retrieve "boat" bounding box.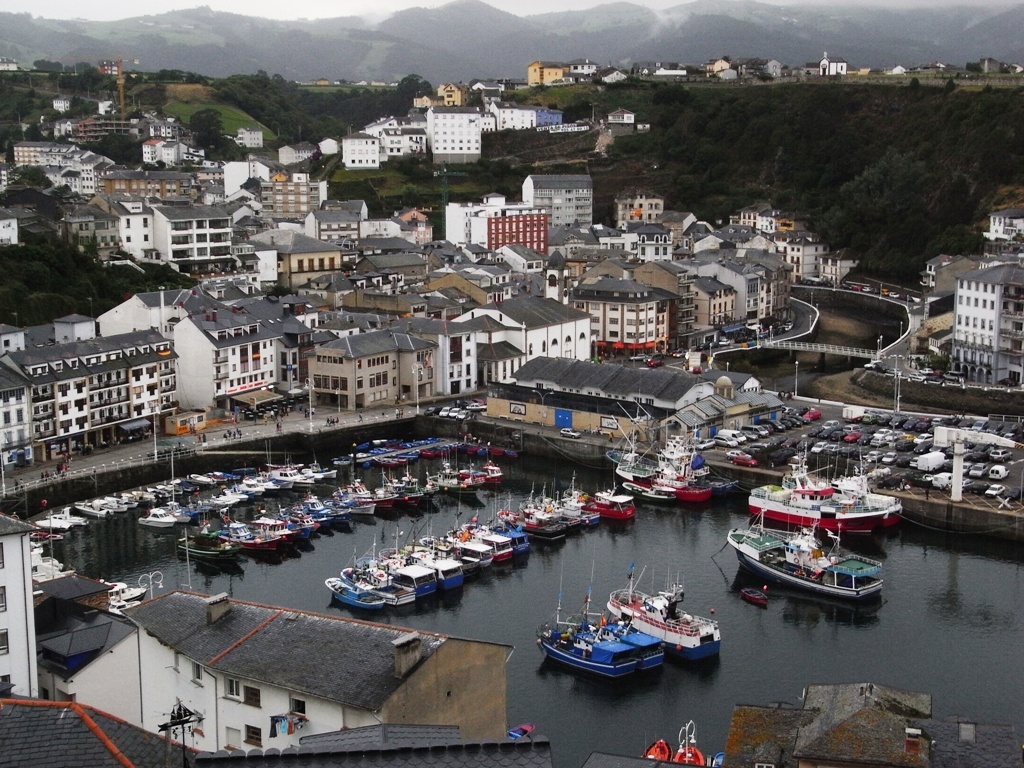
Bounding box: (x1=583, y1=453, x2=635, y2=525).
